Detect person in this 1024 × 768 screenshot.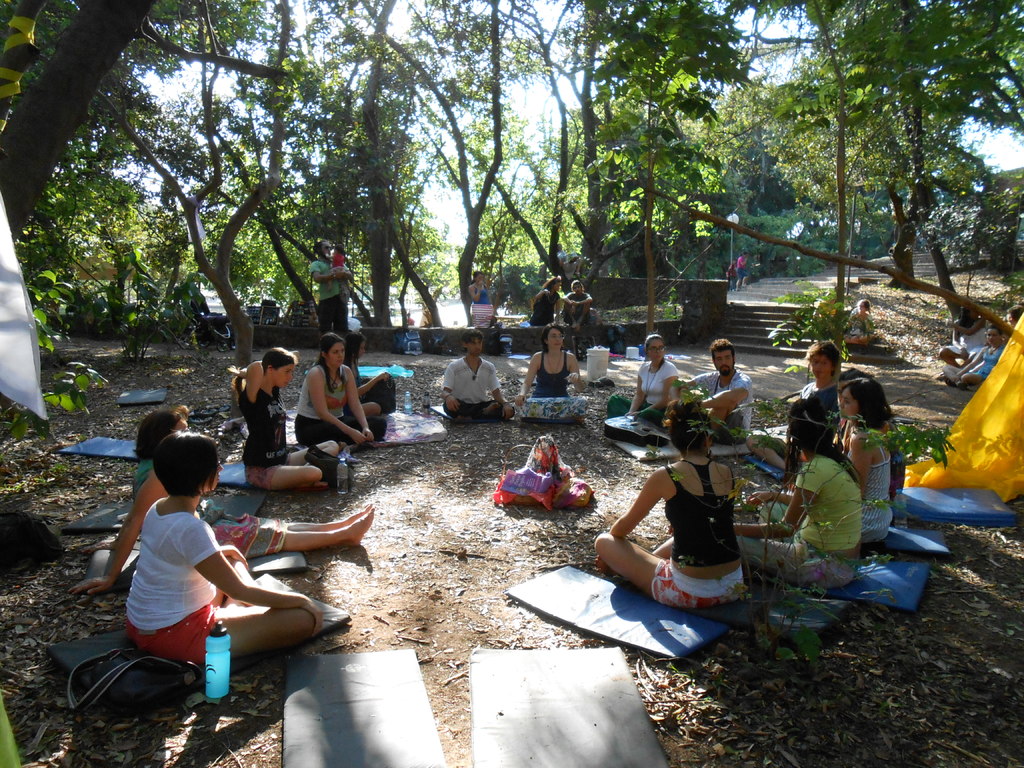
Detection: crop(612, 428, 758, 624).
